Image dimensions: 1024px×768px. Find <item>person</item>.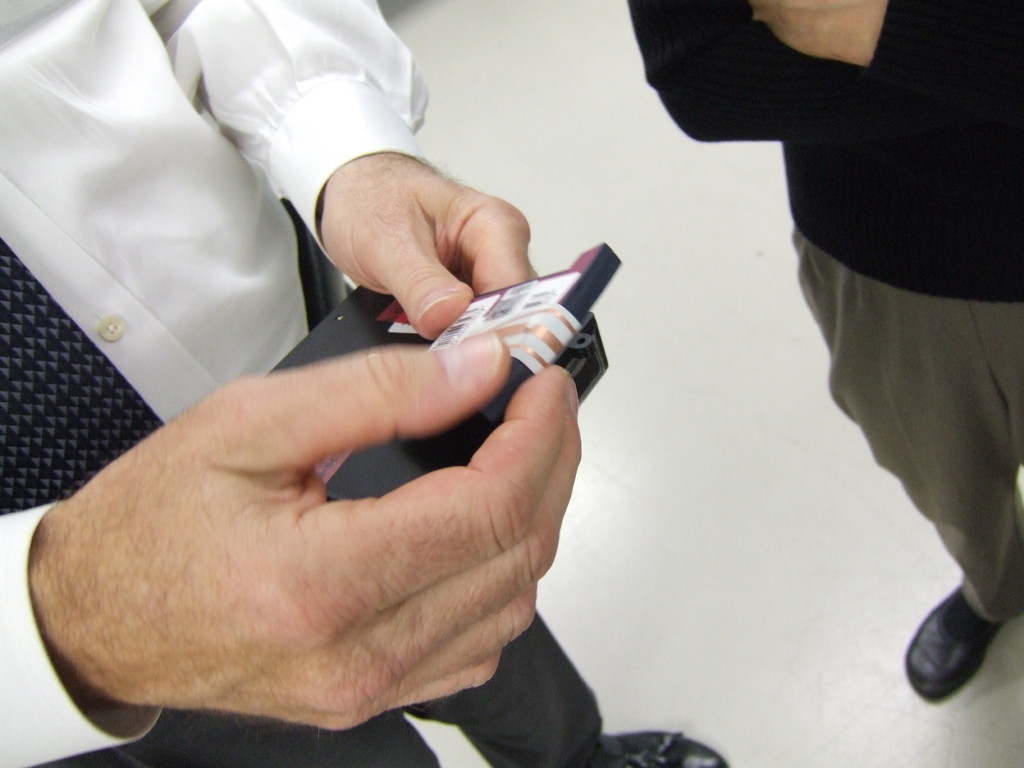
[0,0,726,767].
